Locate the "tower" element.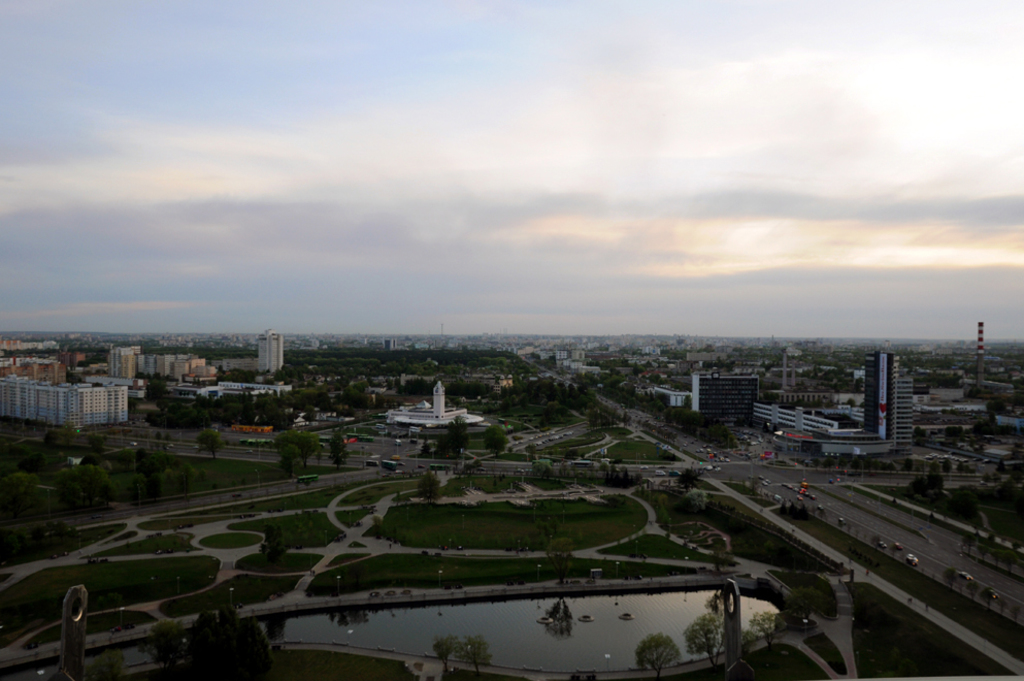
Element bbox: 860, 350, 914, 445.
